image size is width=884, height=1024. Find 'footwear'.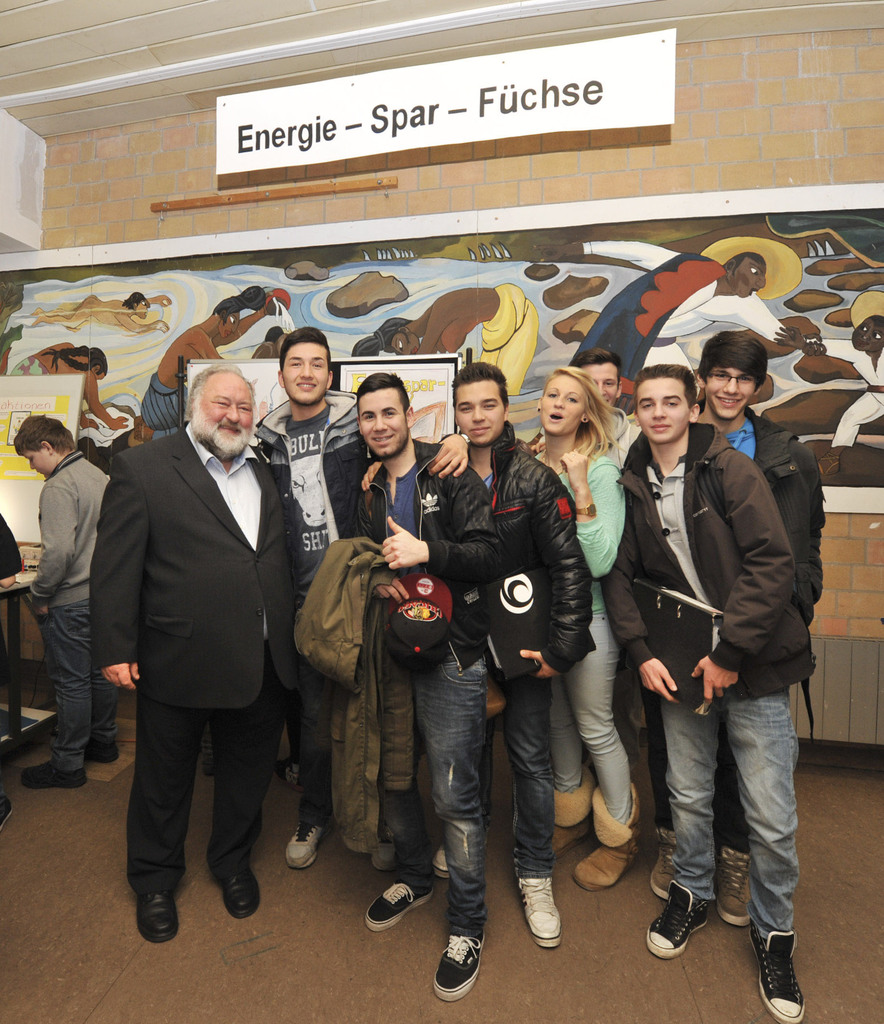
433/839/487/874.
